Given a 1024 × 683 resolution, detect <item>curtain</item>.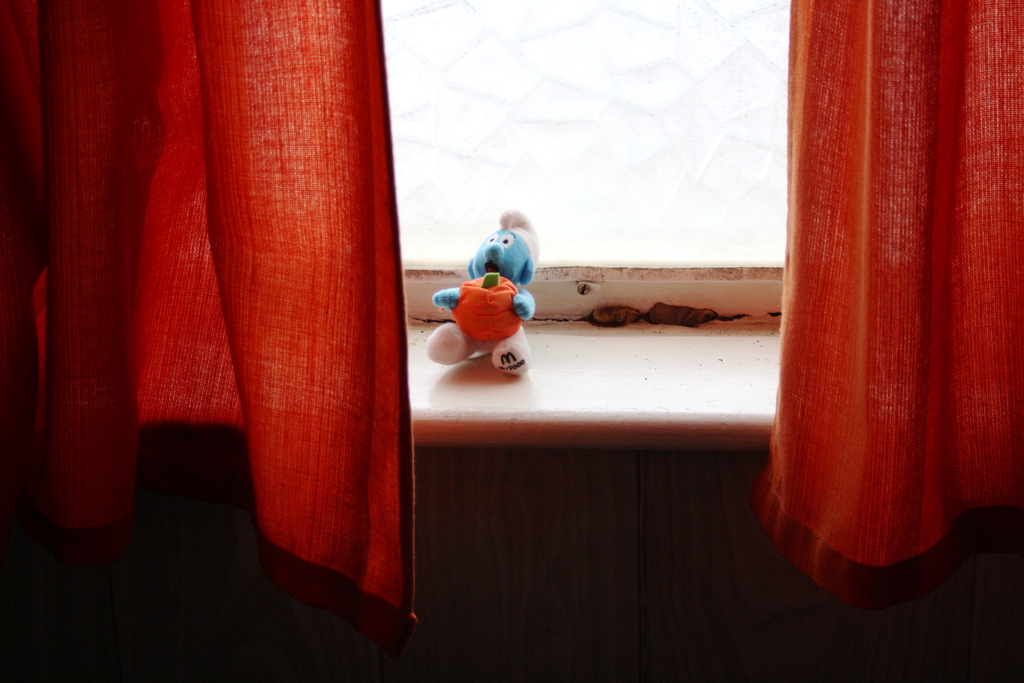
BBox(749, 0, 1023, 603).
